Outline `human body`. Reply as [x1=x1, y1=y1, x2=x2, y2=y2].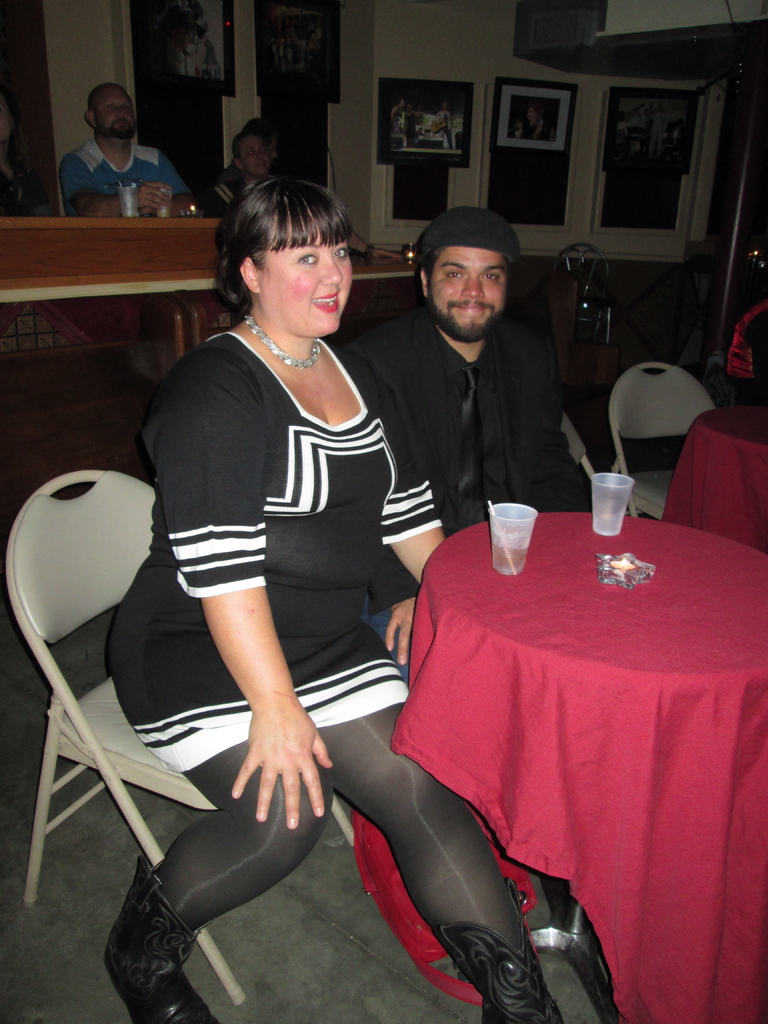
[x1=88, y1=186, x2=527, y2=1006].
